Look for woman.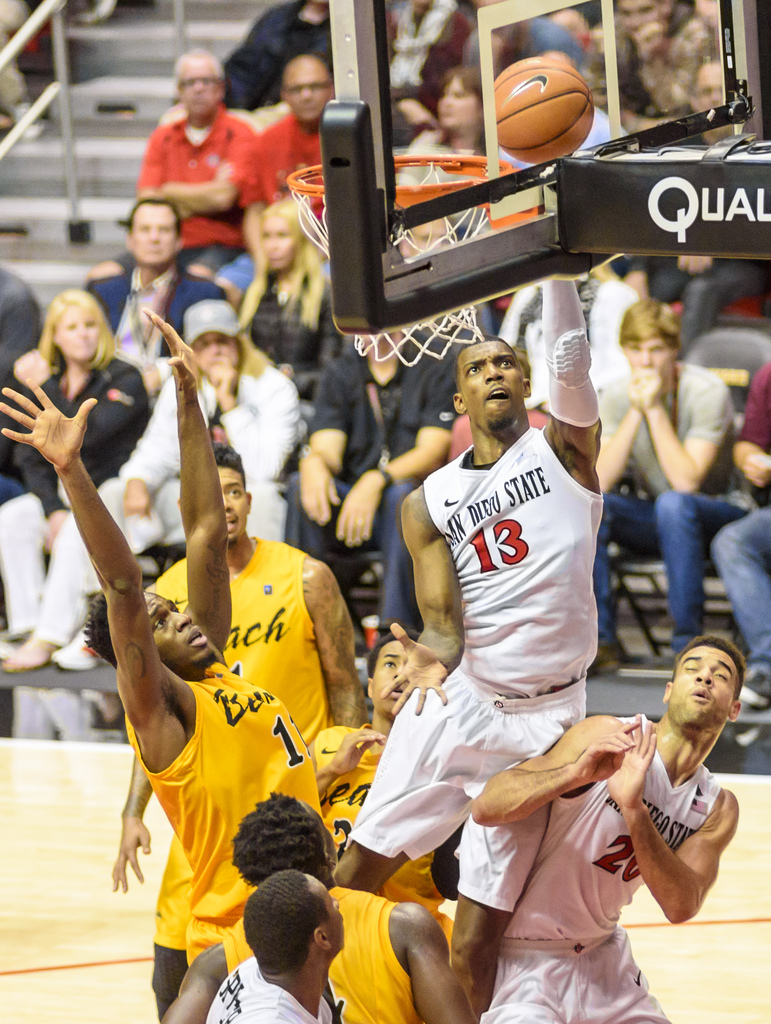
Found: 388 61 492 189.
